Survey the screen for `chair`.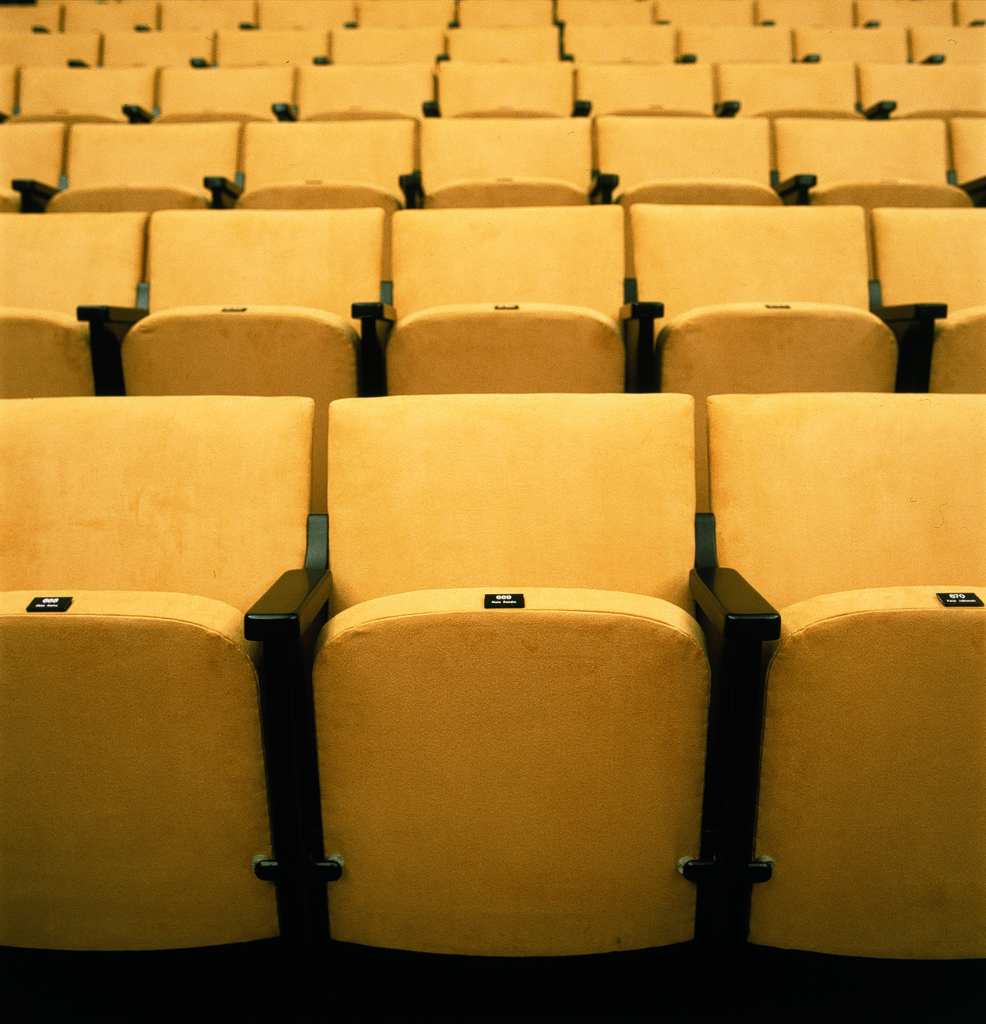
Survey found: l=699, t=387, r=985, b=1023.
